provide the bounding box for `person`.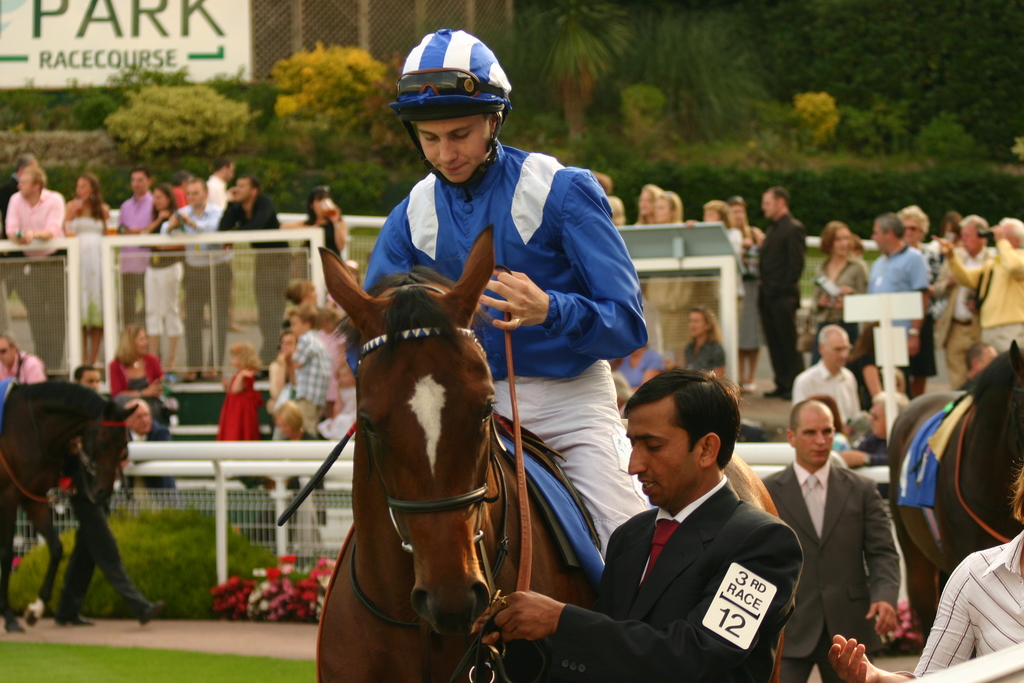
(349,26,650,555).
